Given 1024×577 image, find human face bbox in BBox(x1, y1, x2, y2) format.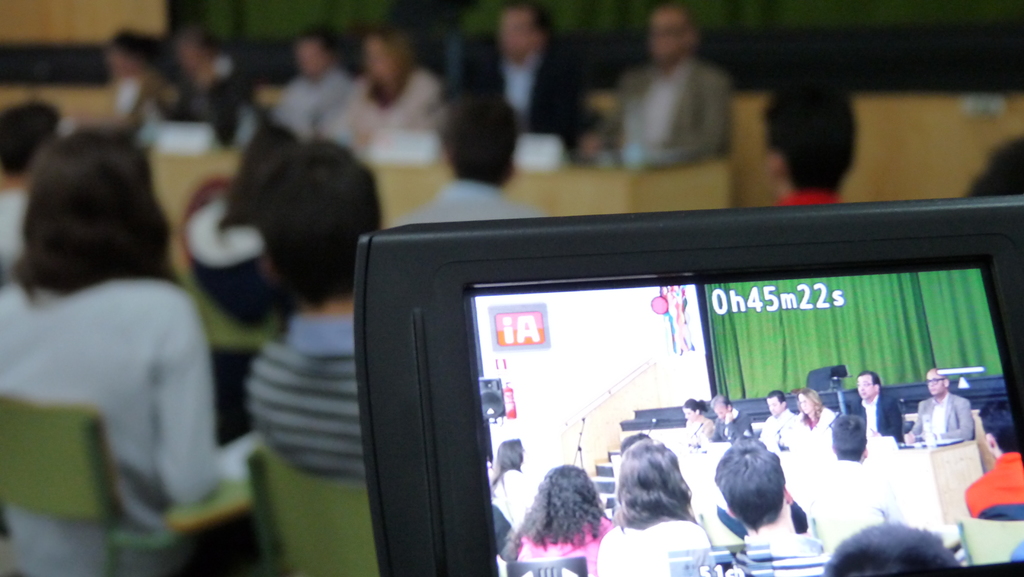
BBox(856, 375, 877, 402).
